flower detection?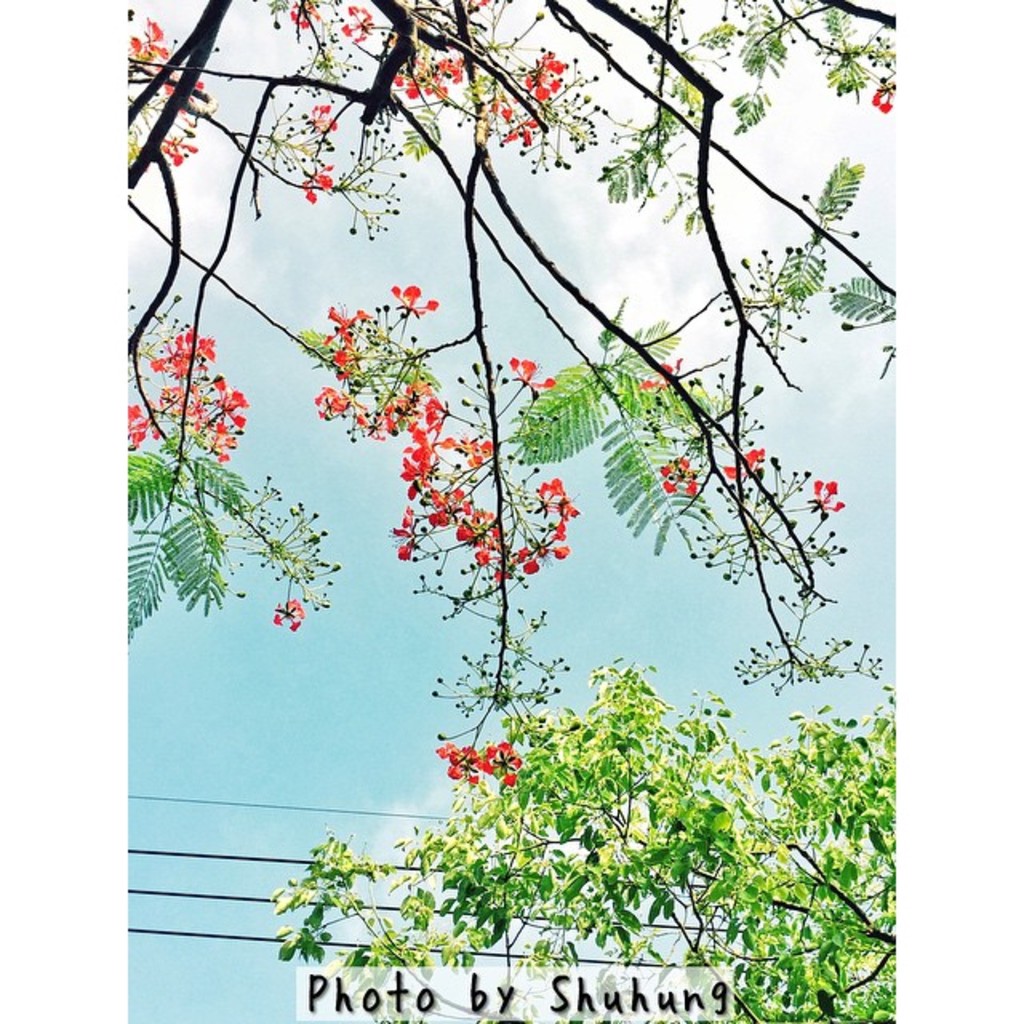
[left=659, top=450, right=699, bottom=494]
